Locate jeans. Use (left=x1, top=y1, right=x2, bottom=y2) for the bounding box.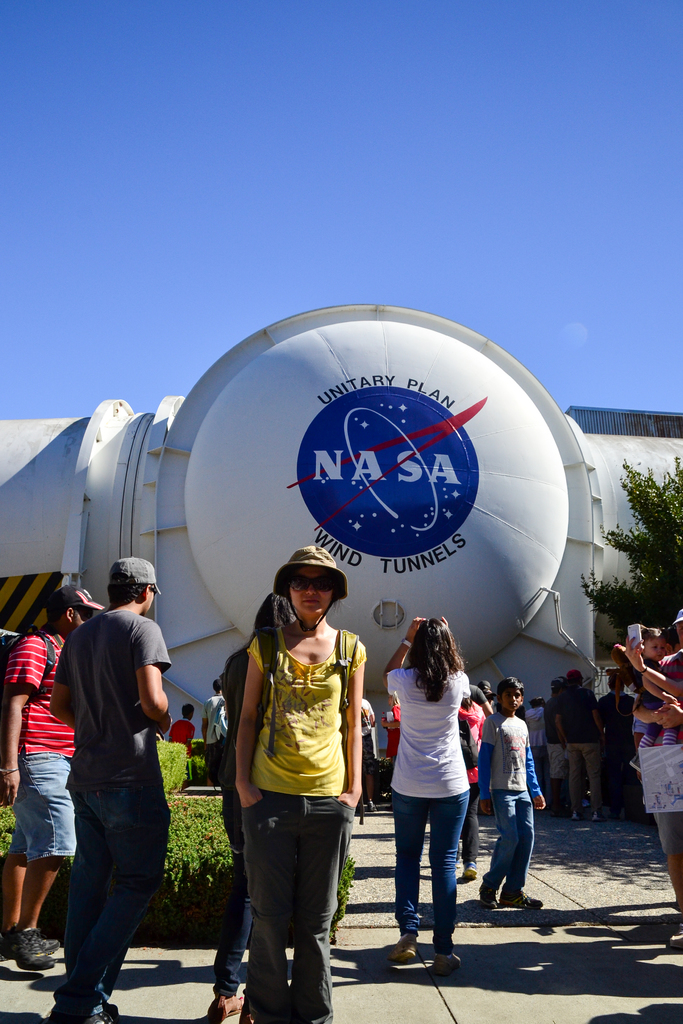
(left=213, top=823, right=254, bottom=996).
